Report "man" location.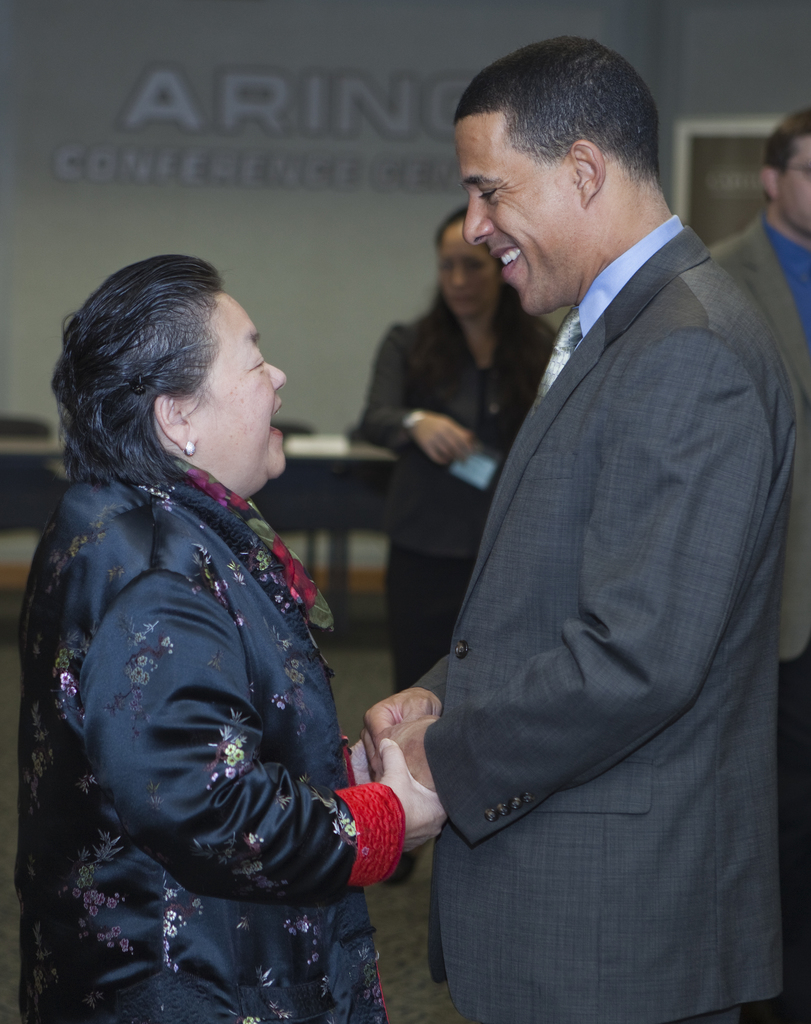
Report: x1=700, y1=104, x2=810, y2=659.
